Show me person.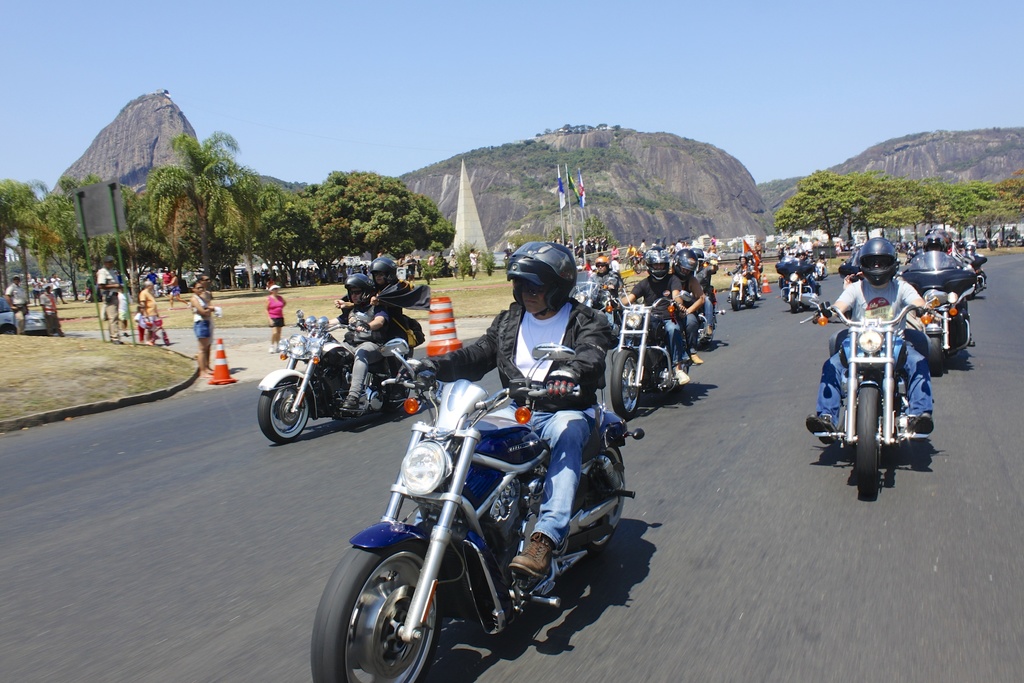
person is here: locate(806, 236, 941, 446).
